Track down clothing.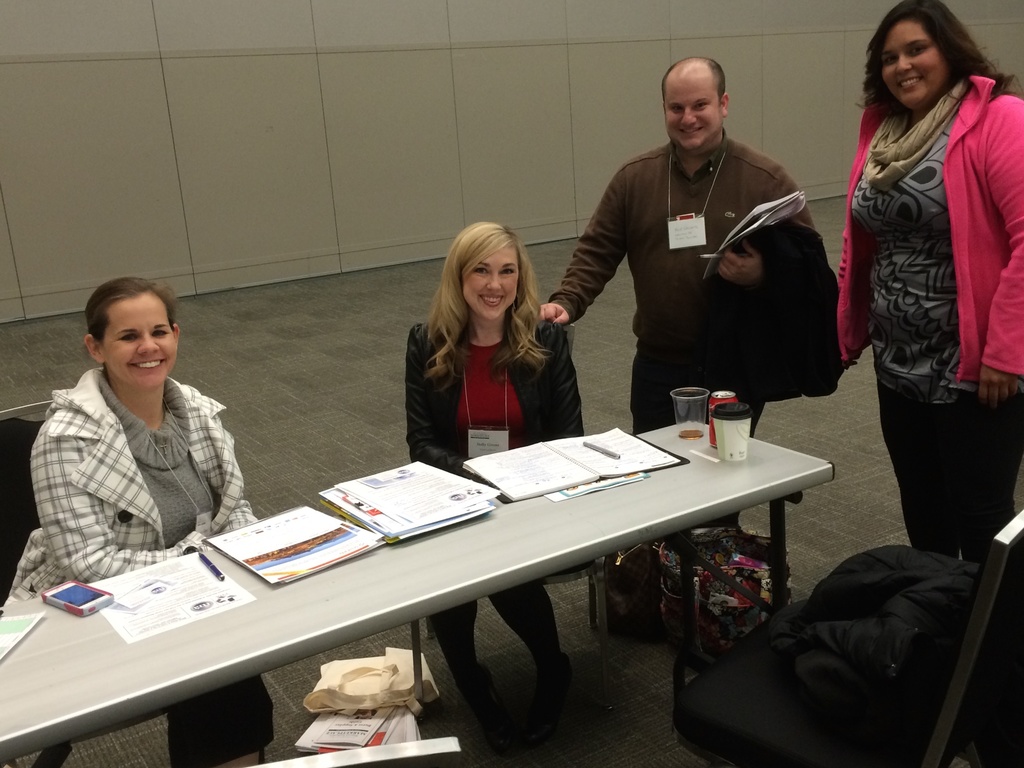
Tracked to [left=6, top=369, right=272, bottom=767].
